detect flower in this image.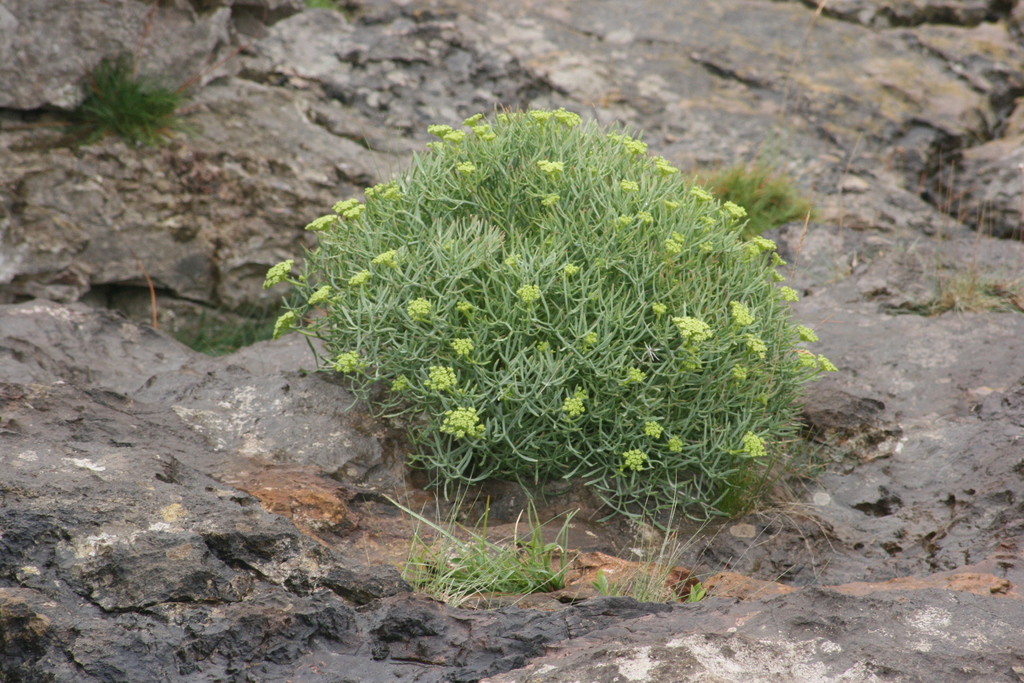
Detection: left=529, top=107, right=557, bottom=127.
